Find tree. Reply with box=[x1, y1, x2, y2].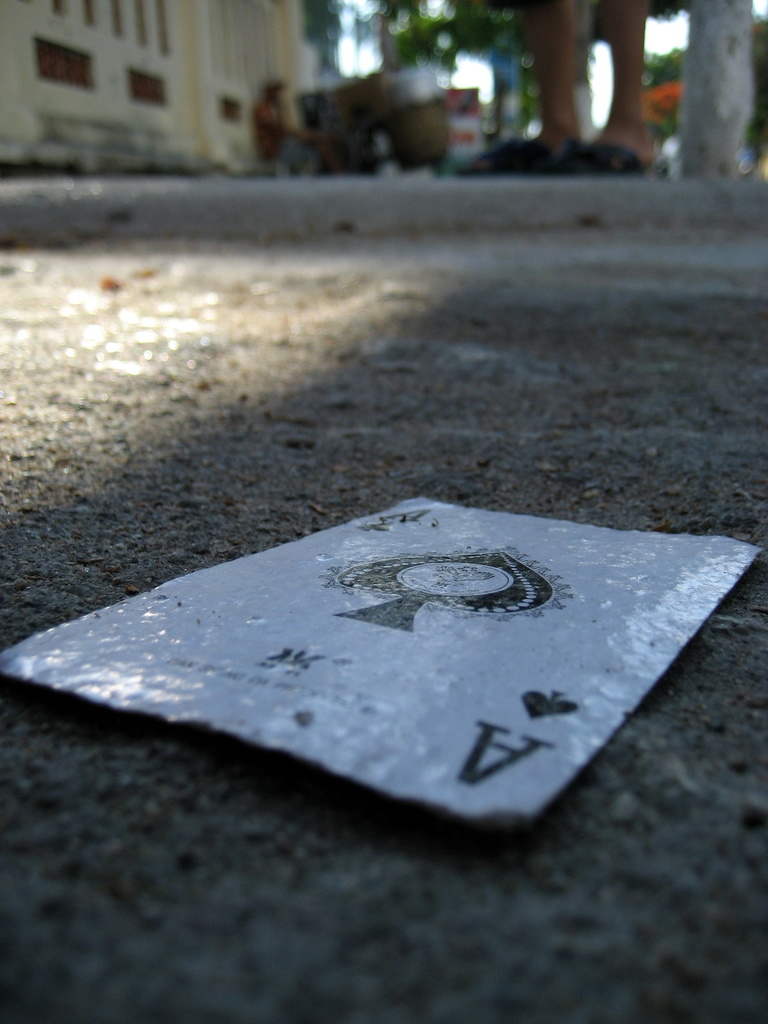
box=[414, 6, 507, 111].
